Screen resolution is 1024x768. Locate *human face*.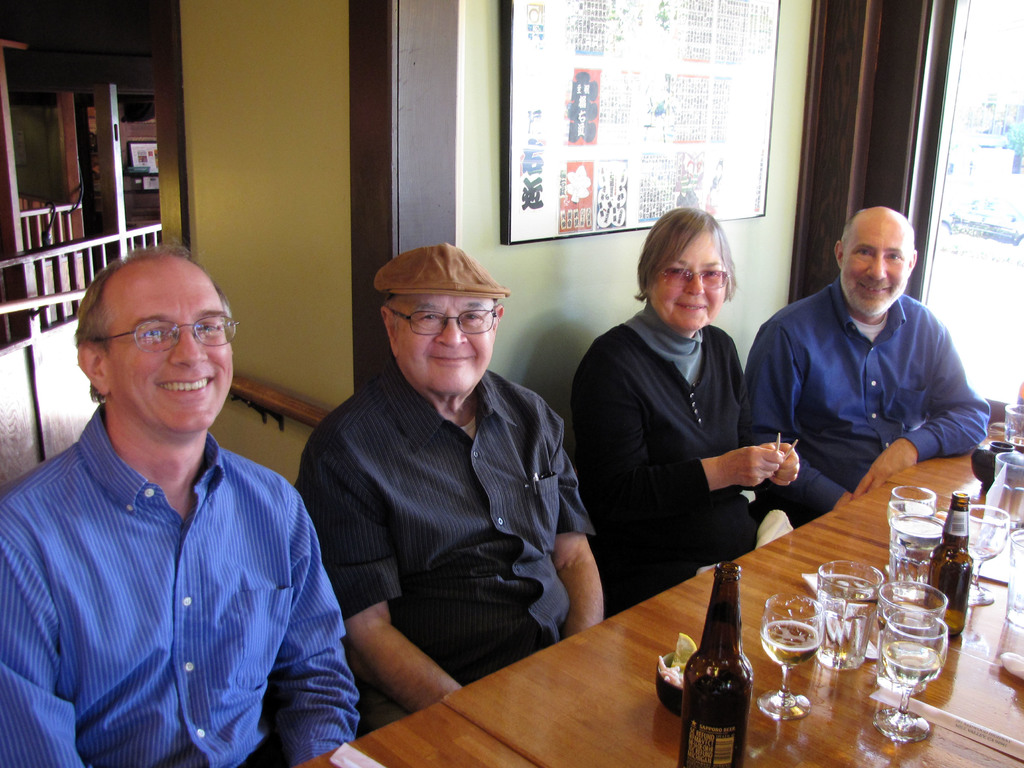
100:258:231:436.
